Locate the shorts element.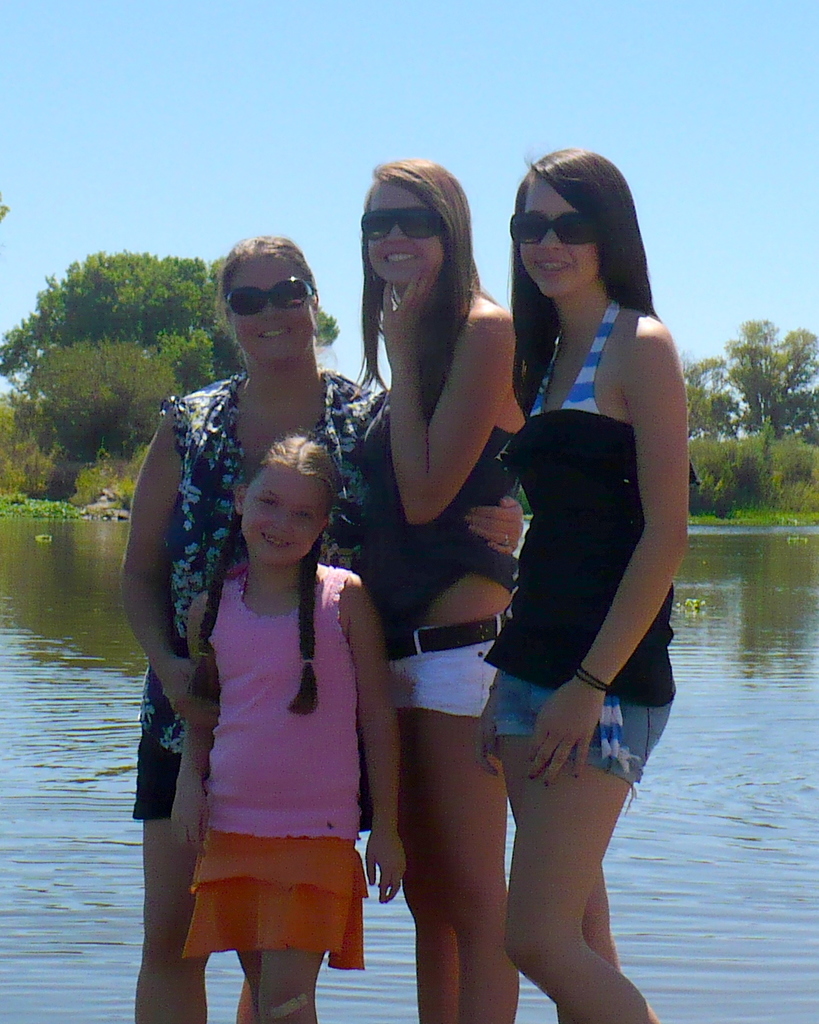
Element bbox: 482:683:683:773.
